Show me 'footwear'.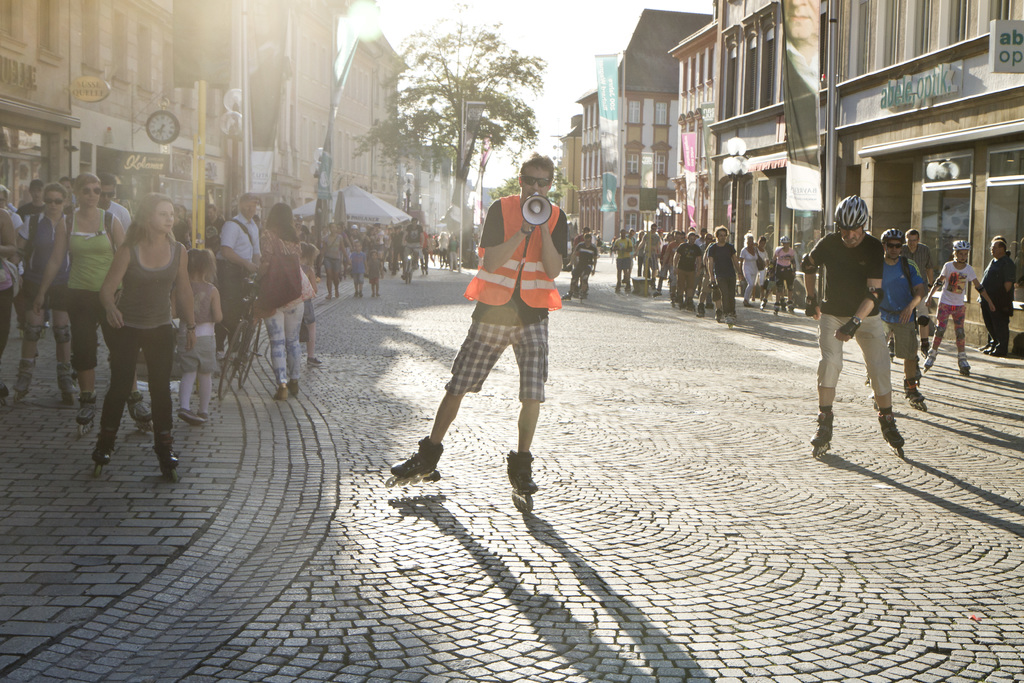
'footwear' is here: bbox=(158, 436, 178, 461).
